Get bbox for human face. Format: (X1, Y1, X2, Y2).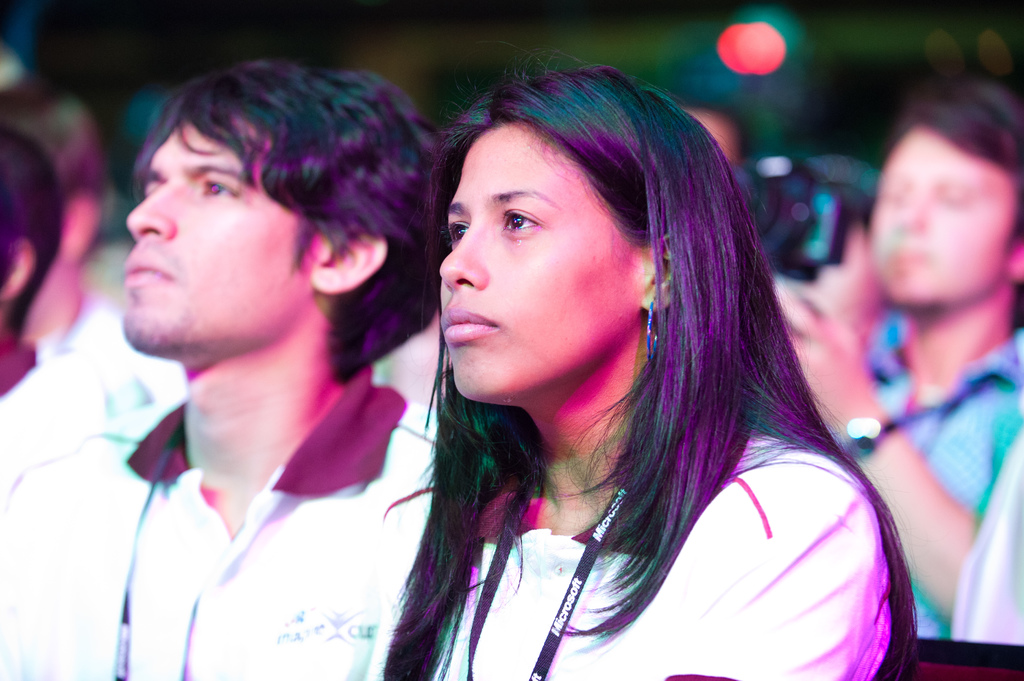
(430, 120, 652, 396).
